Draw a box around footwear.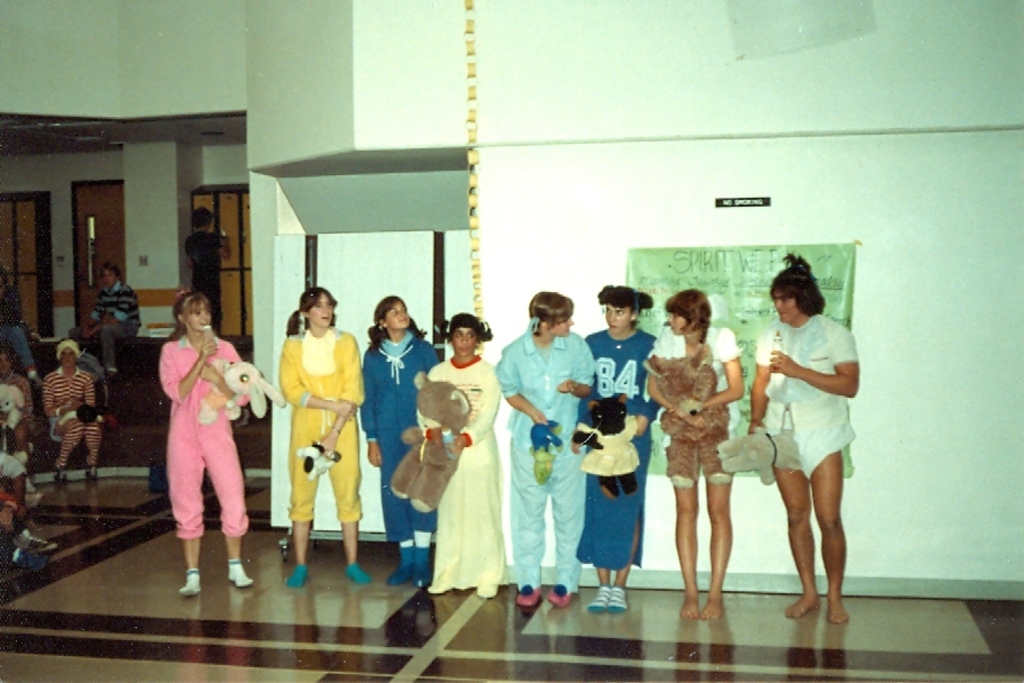
x1=226, y1=565, x2=250, y2=590.
